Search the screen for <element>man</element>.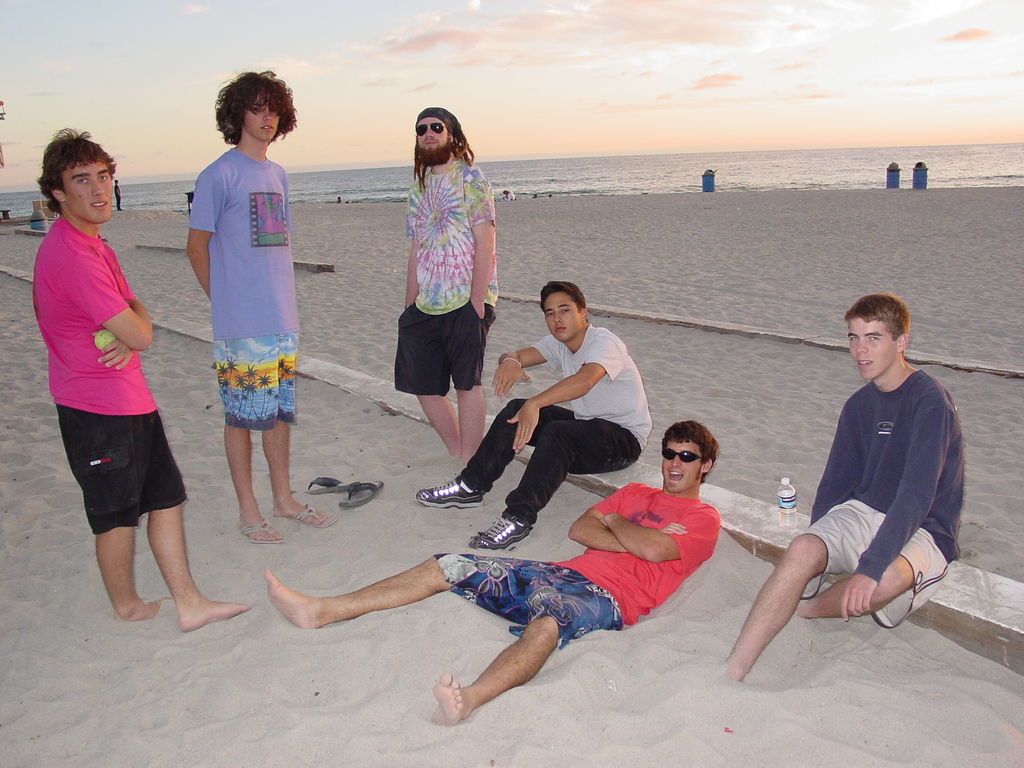
Found at [left=465, top=270, right=652, bottom=538].
